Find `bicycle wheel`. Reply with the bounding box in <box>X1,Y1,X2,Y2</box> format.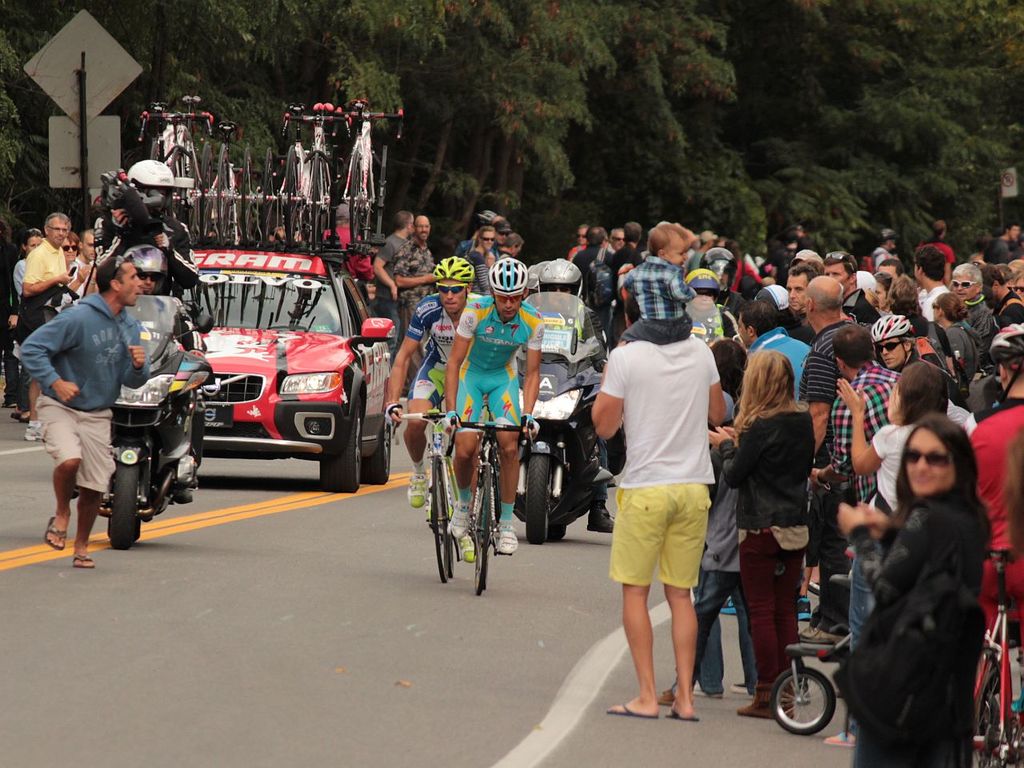
<box>442,478,454,578</box>.
